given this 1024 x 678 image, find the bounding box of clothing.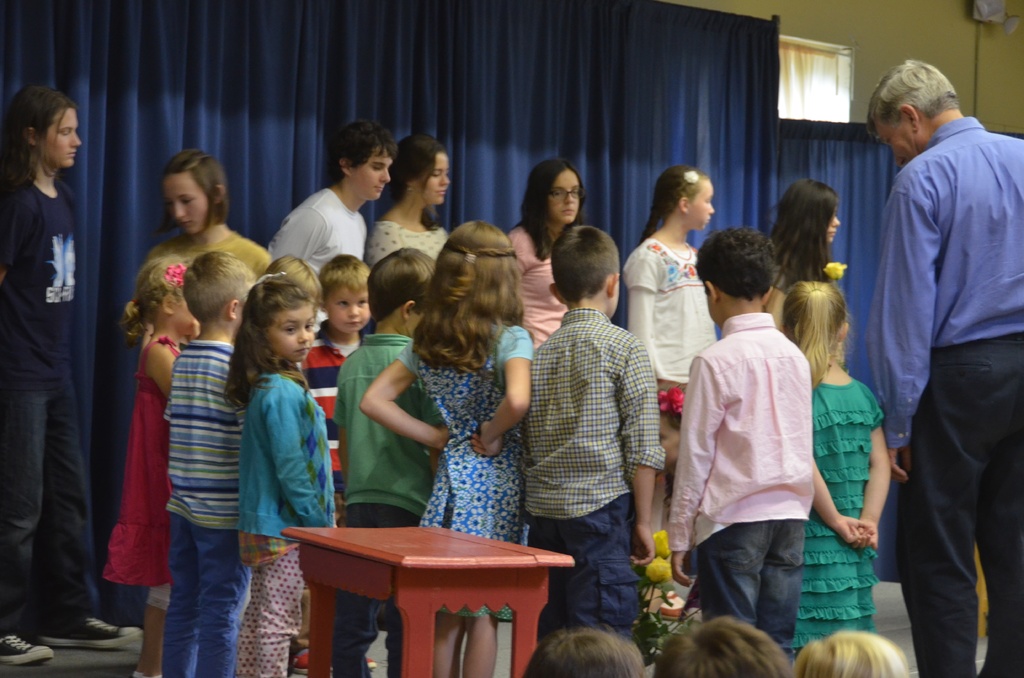
BBox(268, 191, 374, 335).
